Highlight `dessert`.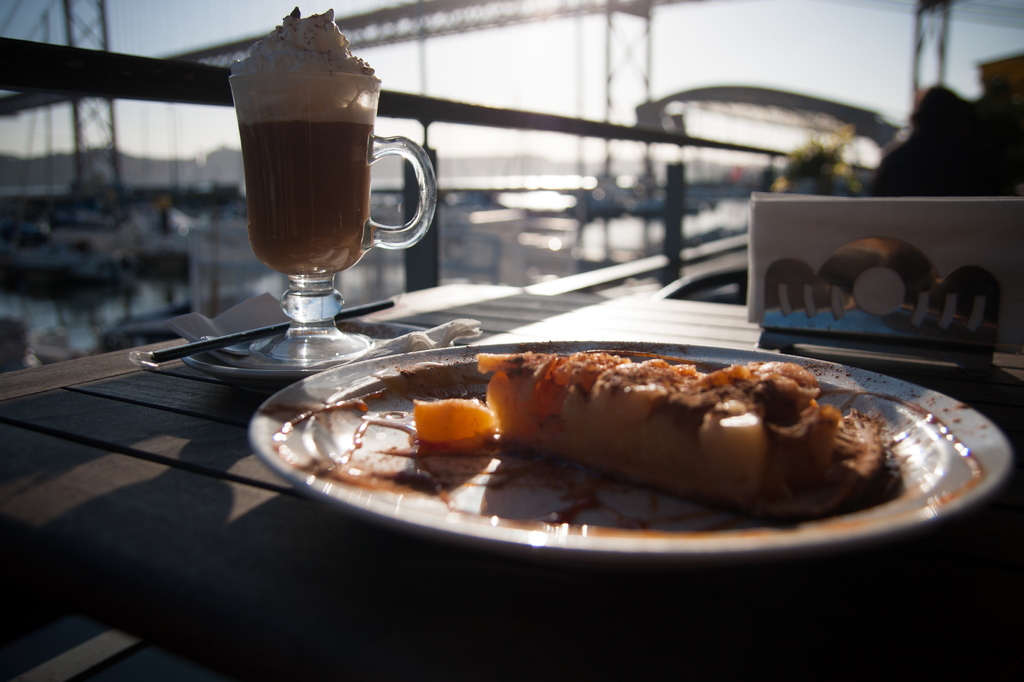
Highlighted region: locate(422, 333, 925, 551).
